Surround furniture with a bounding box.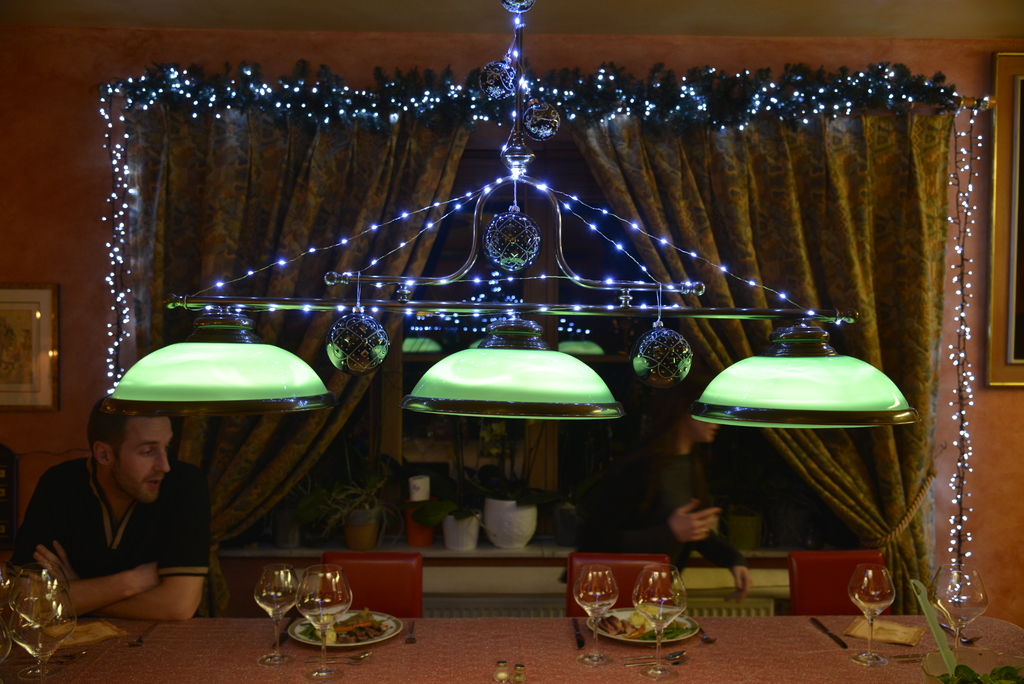
crop(325, 552, 422, 619).
